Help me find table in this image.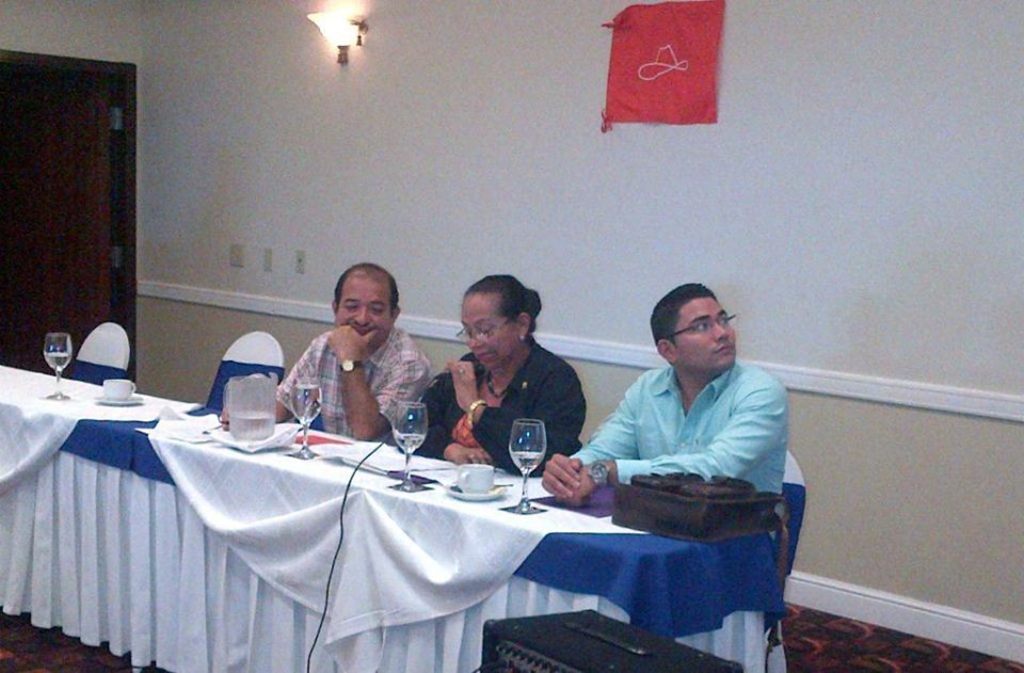
Found it: [34,404,756,652].
